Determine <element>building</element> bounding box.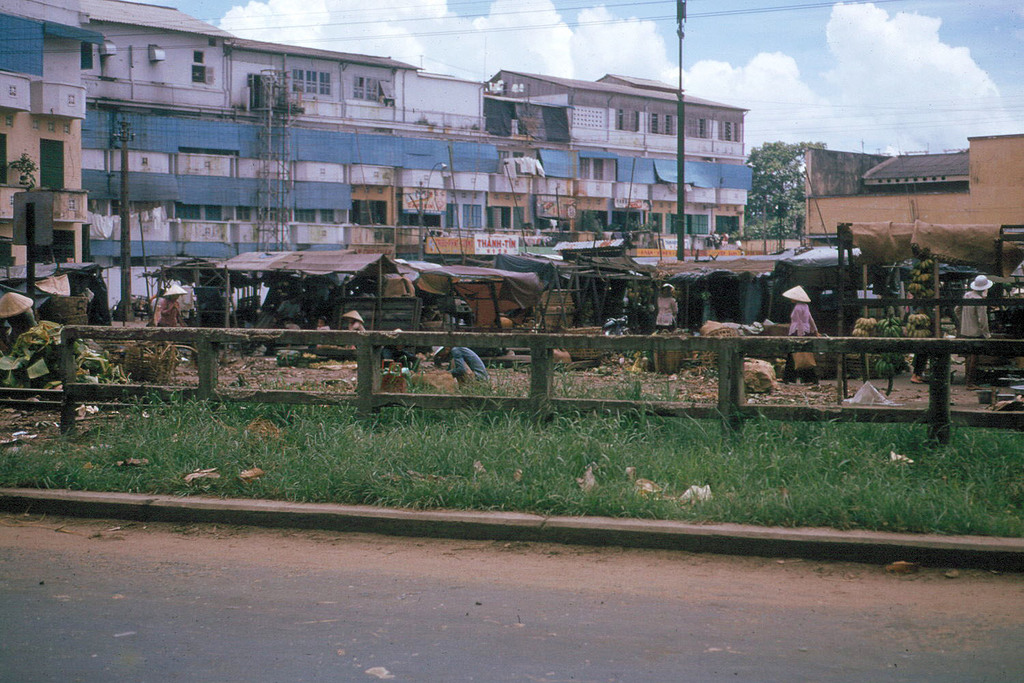
Determined: x1=0 y1=0 x2=103 y2=266.
